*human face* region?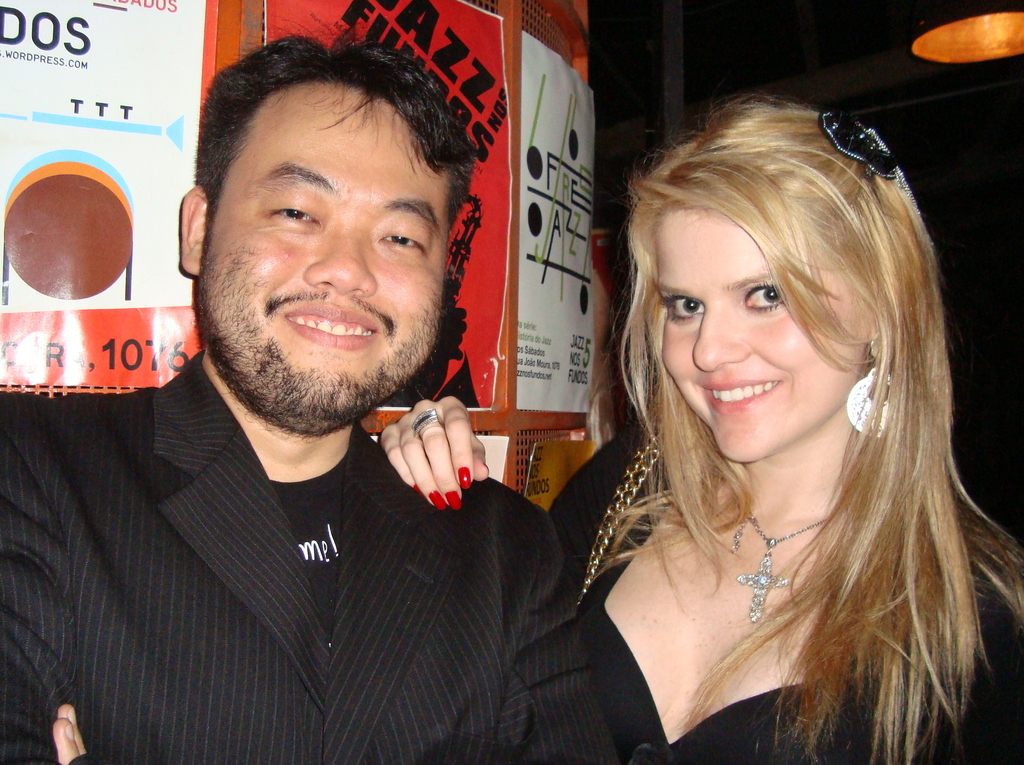
region(196, 73, 448, 438)
